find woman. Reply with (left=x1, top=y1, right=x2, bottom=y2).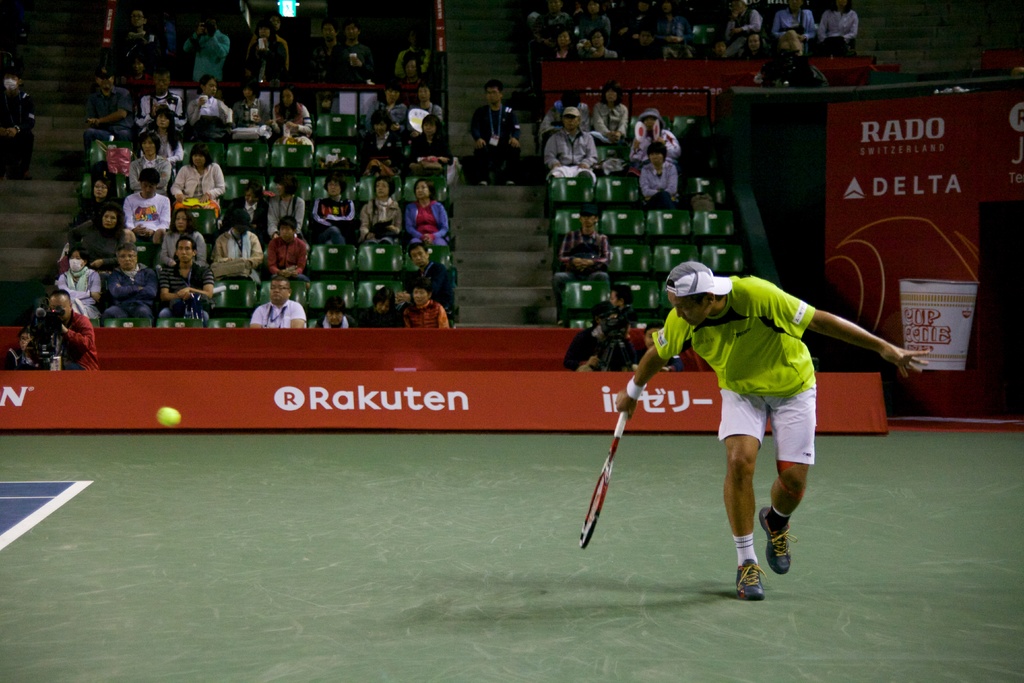
(left=594, top=81, right=628, bottom=145).
